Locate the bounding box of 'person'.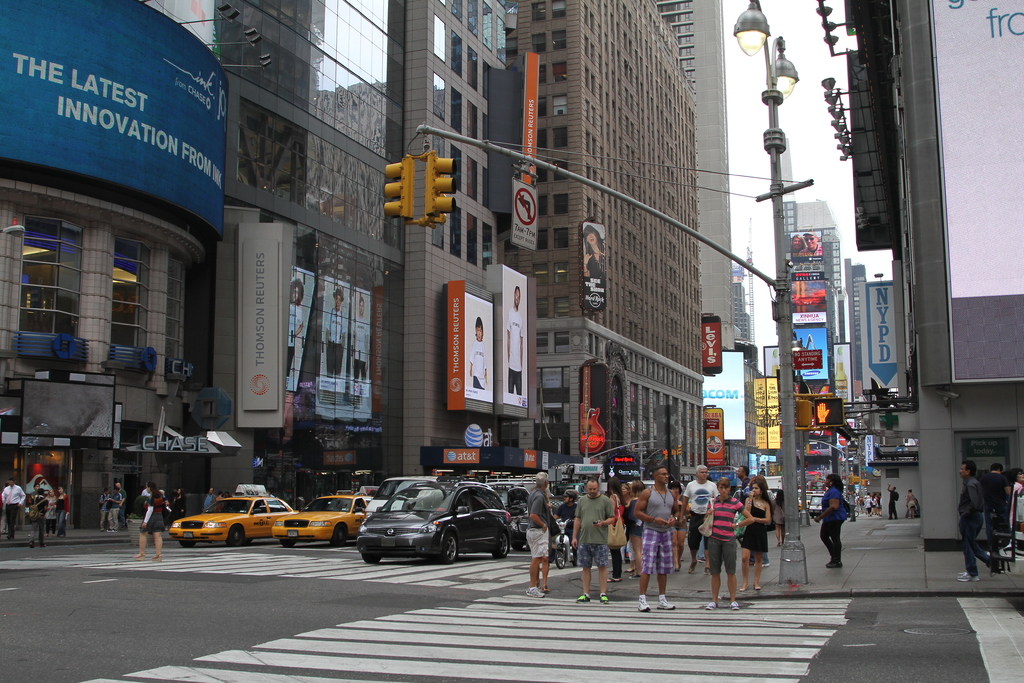
Bounding box: 698/479/755/612.
